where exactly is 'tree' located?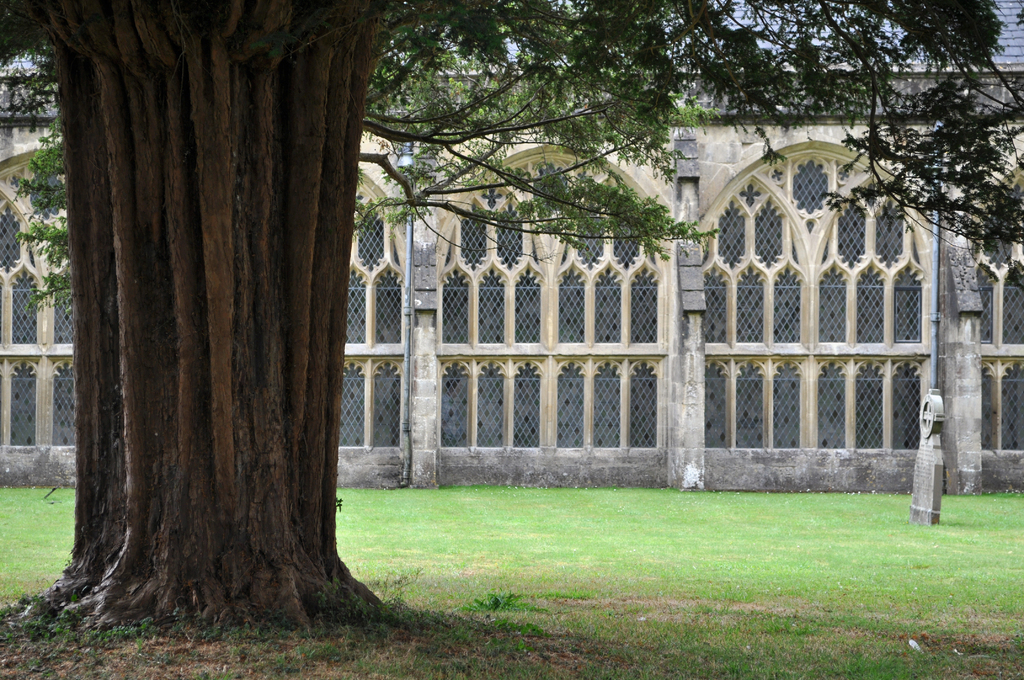
Its bounding box is 0/0/1023/638.
